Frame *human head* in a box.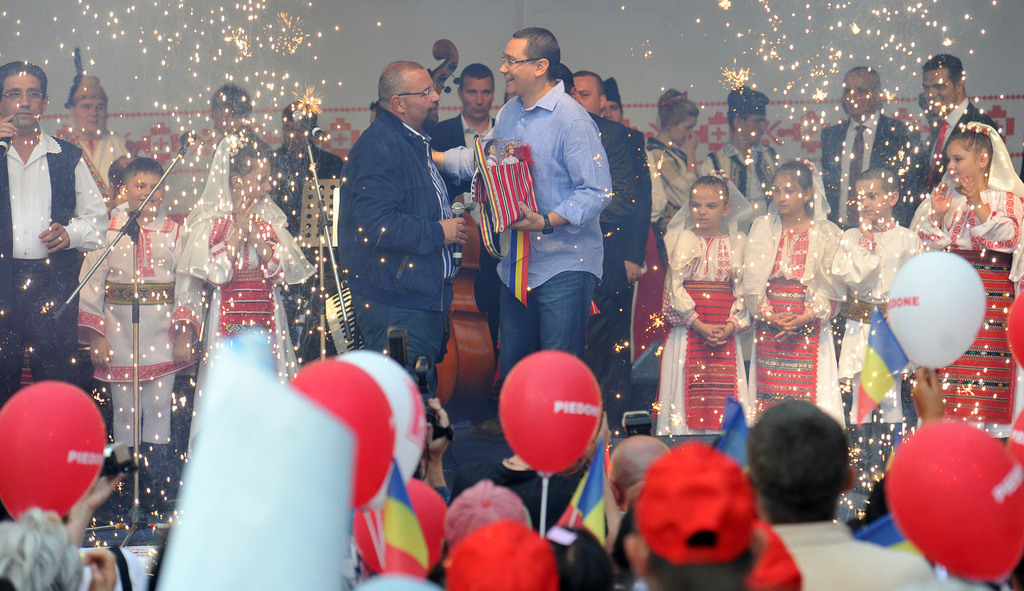
442,479,535,522.
